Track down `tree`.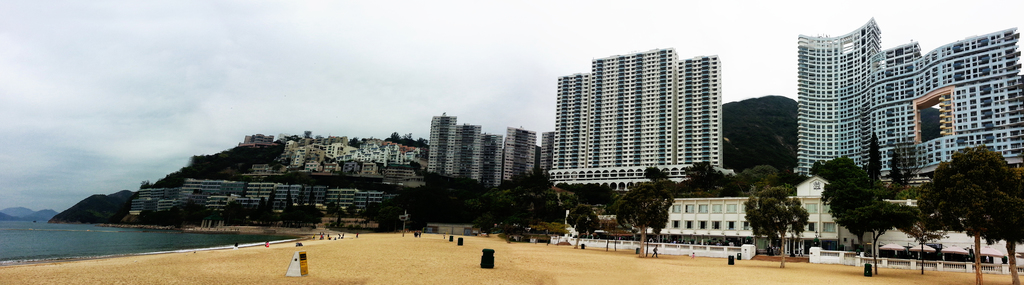
Tracked to select_region(986, 166, 1023, 284).
